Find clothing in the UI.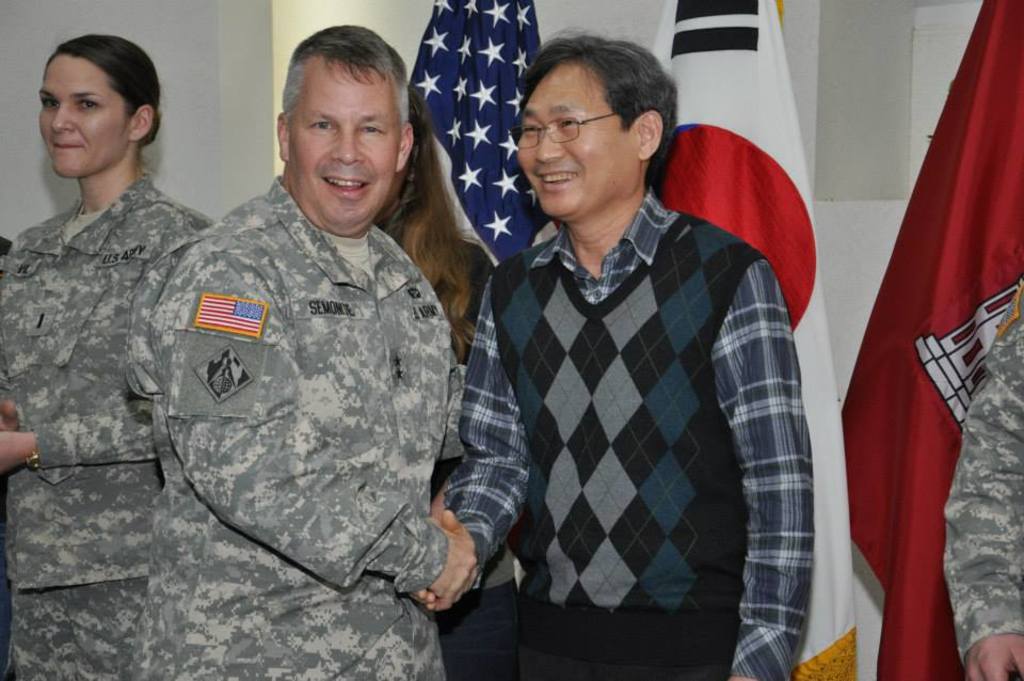
UI element at bbox=(947, 276, 1023, 680).
